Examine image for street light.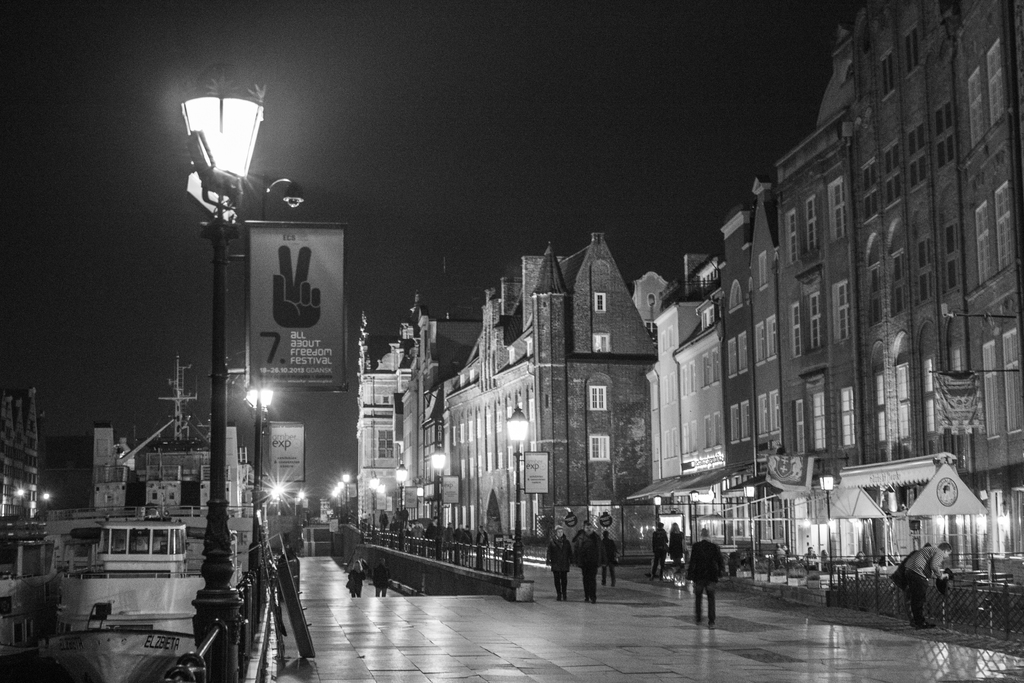
Examination result: Rect(817, 465, 840, 609).
